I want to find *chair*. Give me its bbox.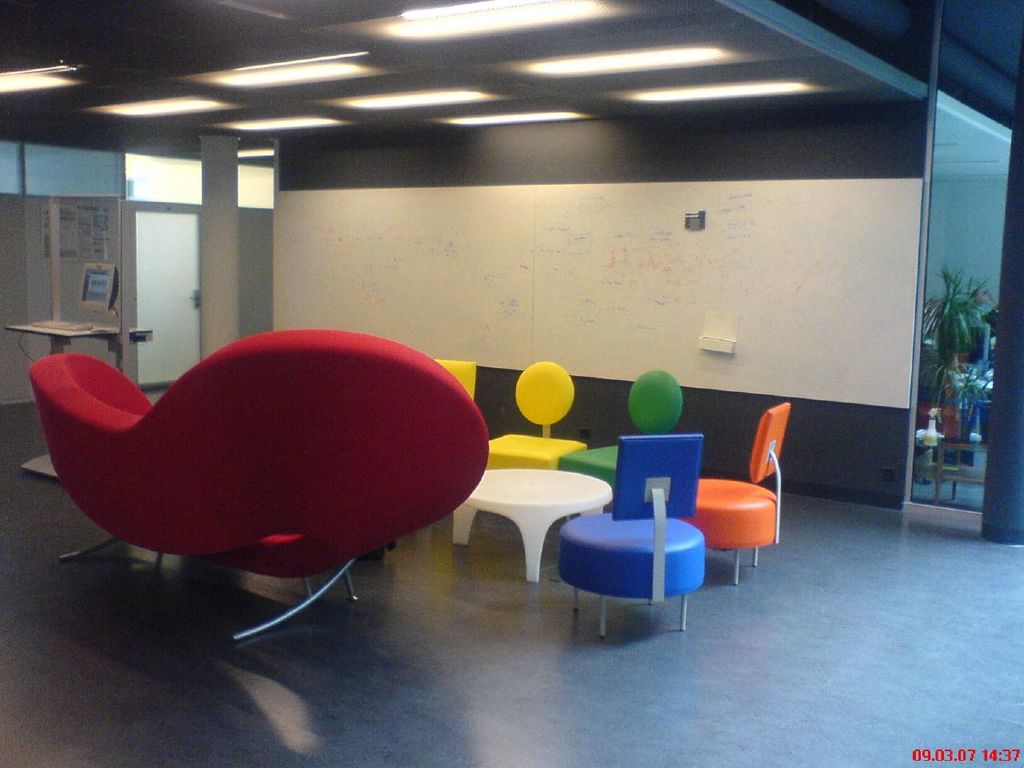
l=479, t=361, r=579, b=469.
